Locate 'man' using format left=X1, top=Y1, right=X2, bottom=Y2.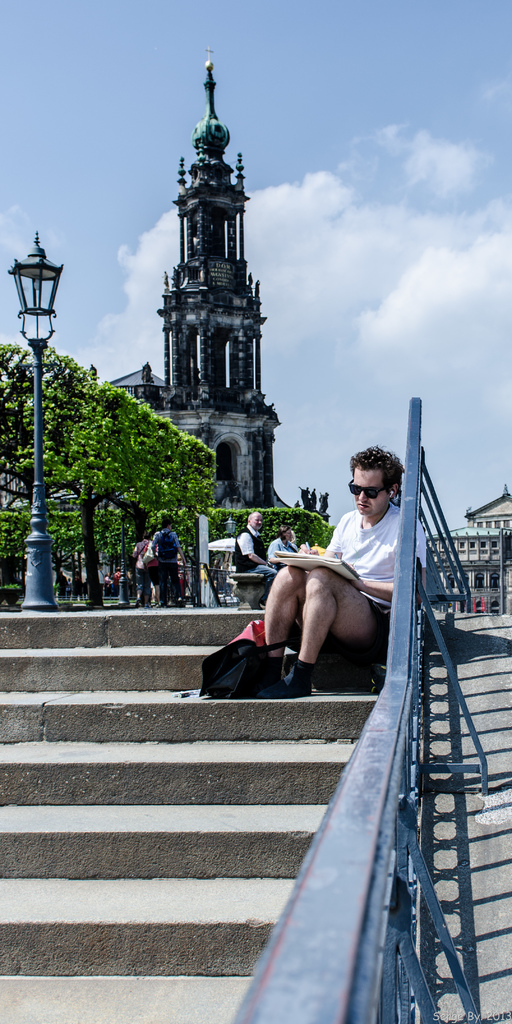
left=310, top=488, right=317, bottom=510.
